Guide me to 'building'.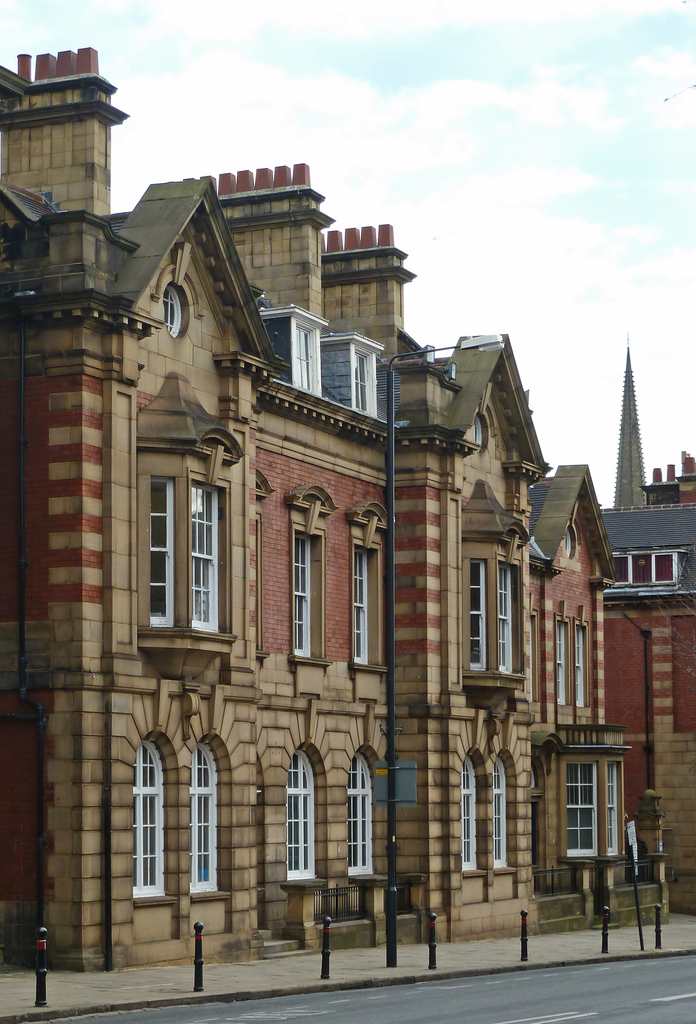
Guidance: 0,47,695,969.
